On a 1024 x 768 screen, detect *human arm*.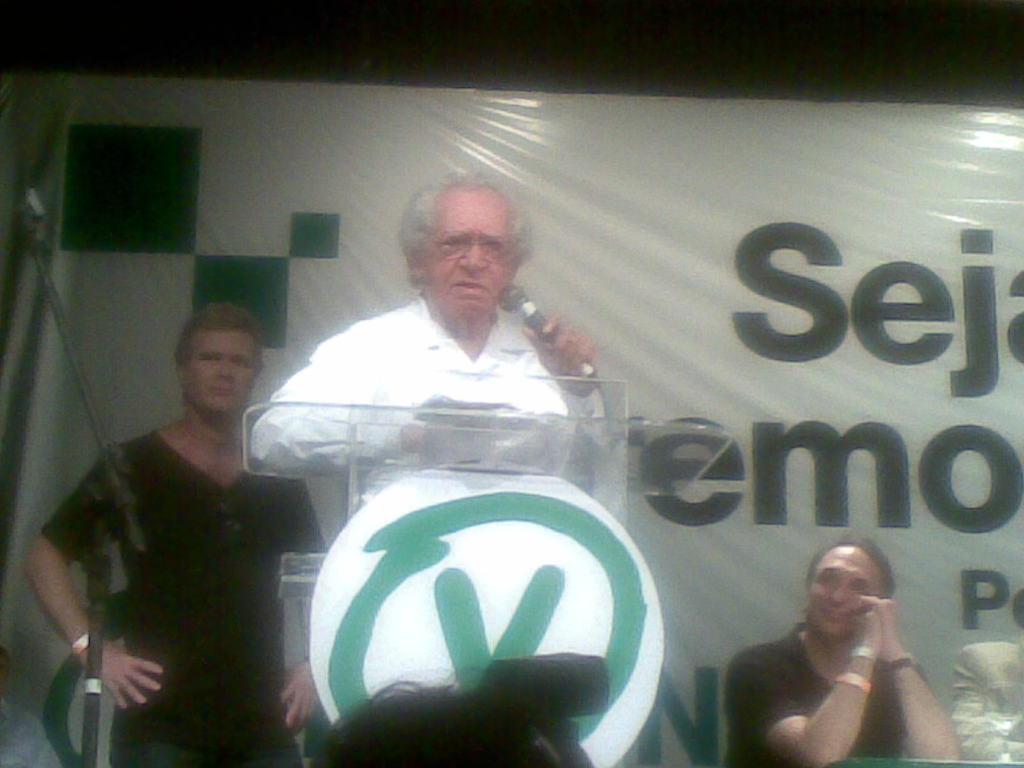
box=[238, 318, 430, 471].
